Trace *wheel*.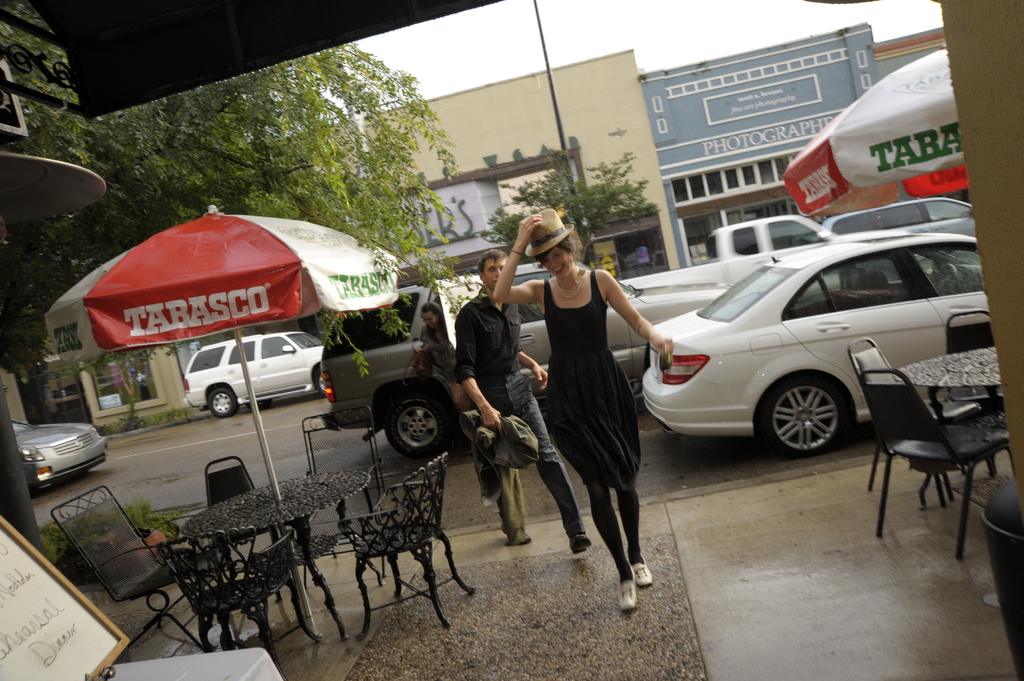
Traced to box(318, 374, 326, 397).
